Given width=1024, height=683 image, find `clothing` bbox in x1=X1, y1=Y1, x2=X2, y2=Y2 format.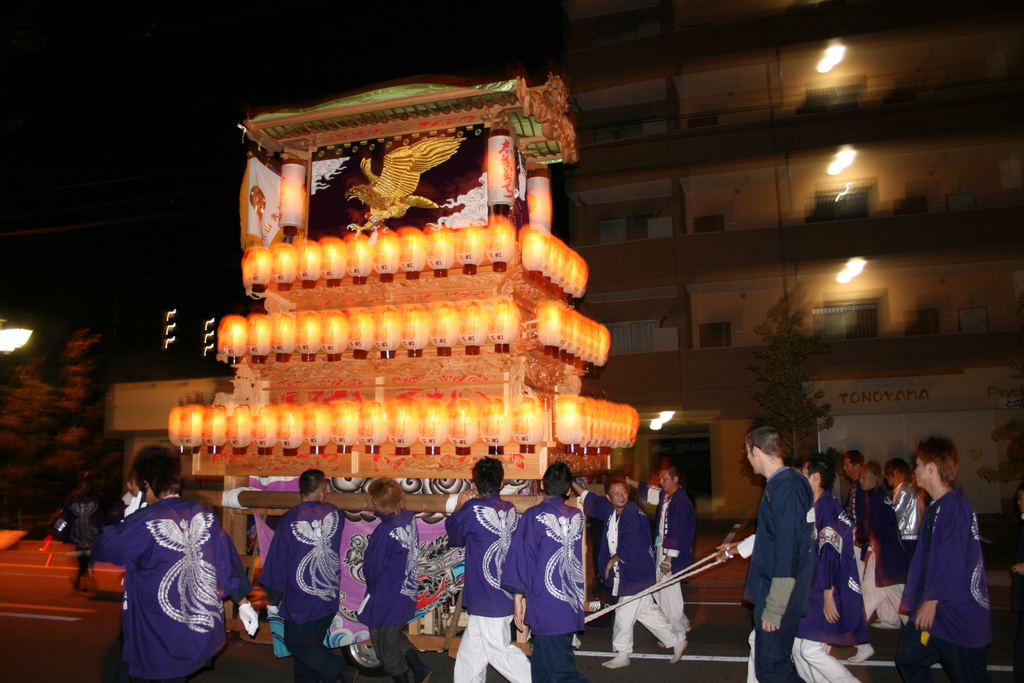
x1=593, y1=498, x2=682, y2=662.
